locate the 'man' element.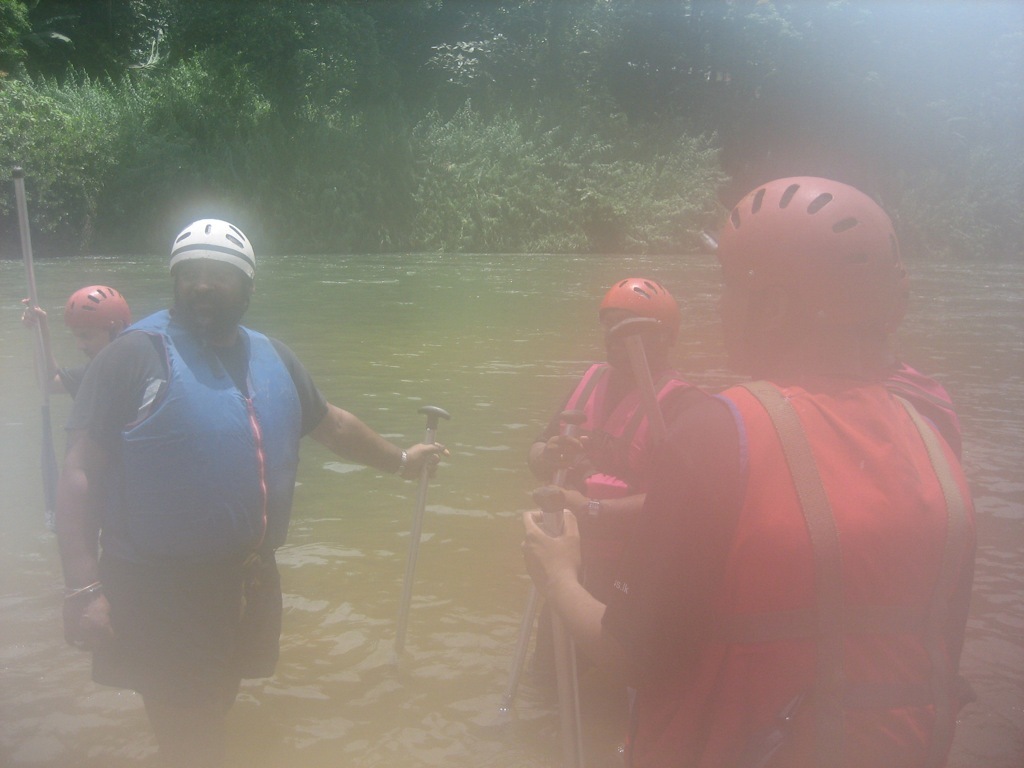
Element bbox: box(523, 279, 698, 767).
